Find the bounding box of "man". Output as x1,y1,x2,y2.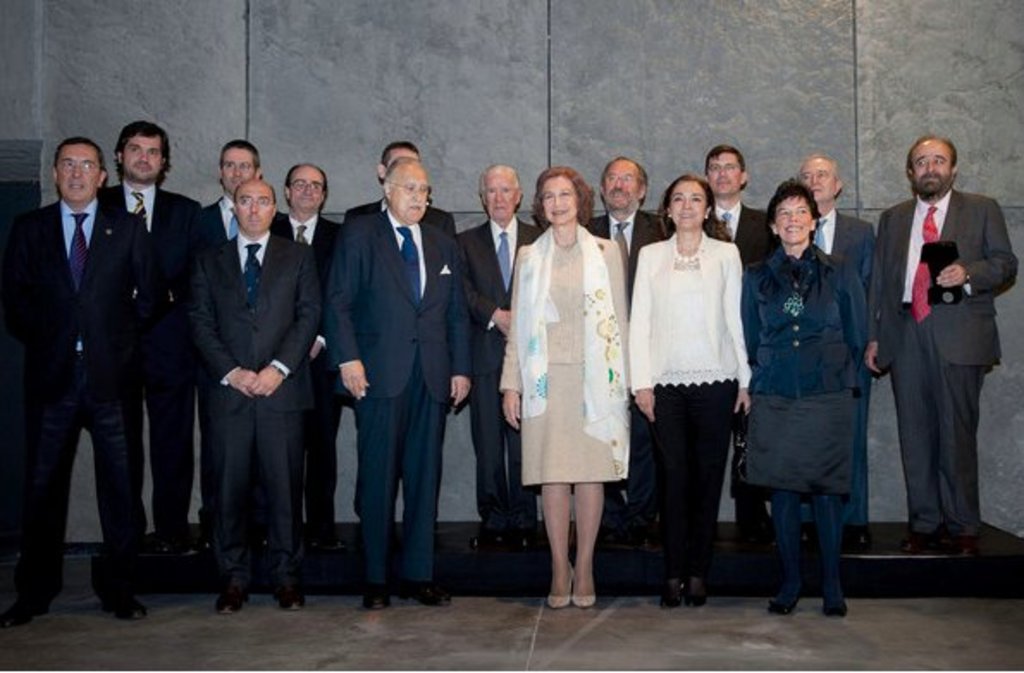
191,131,289,604.
